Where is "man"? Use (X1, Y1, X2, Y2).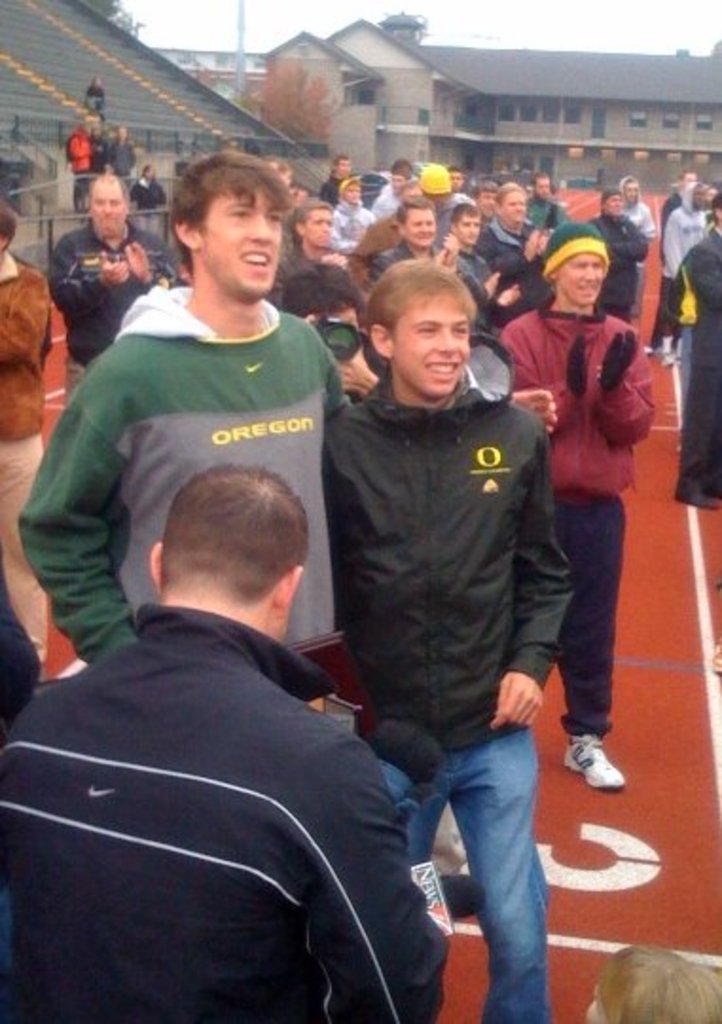
(40, 154, 368, 734).
